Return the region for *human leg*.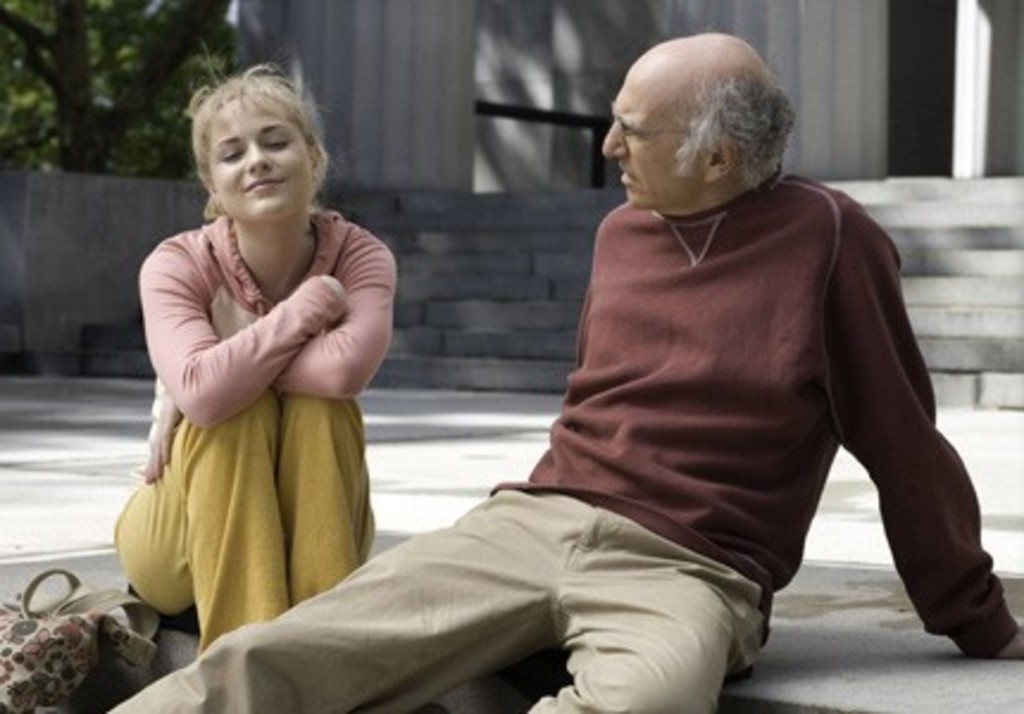
[531, 514, 760, 712].
